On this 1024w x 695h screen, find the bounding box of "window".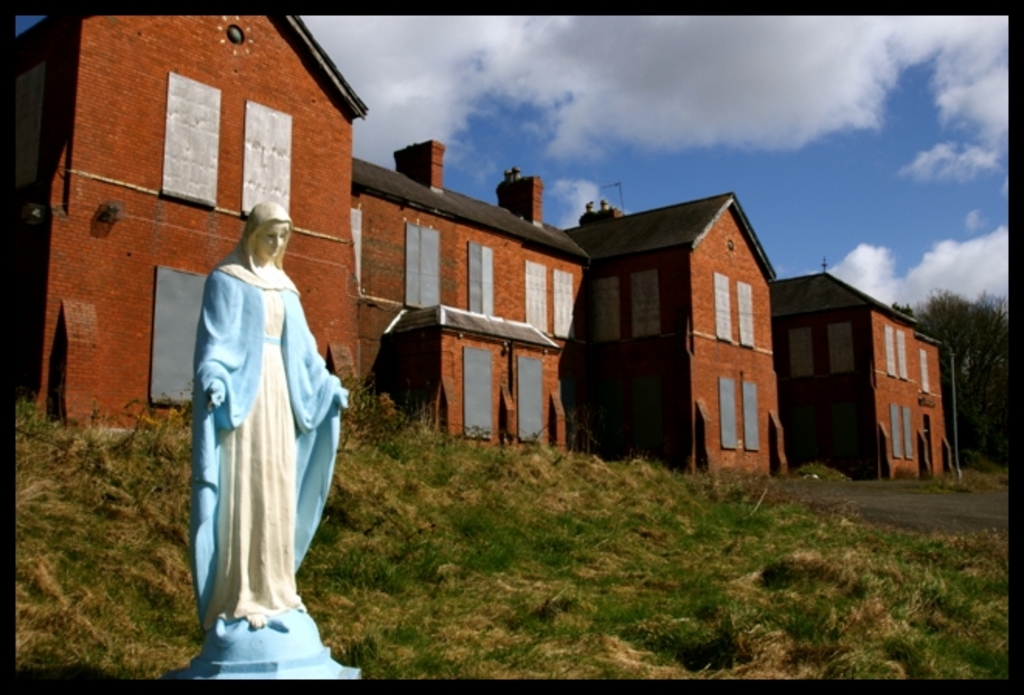
Bounding box: (left=717, top=374, right=742, bottom=450).
